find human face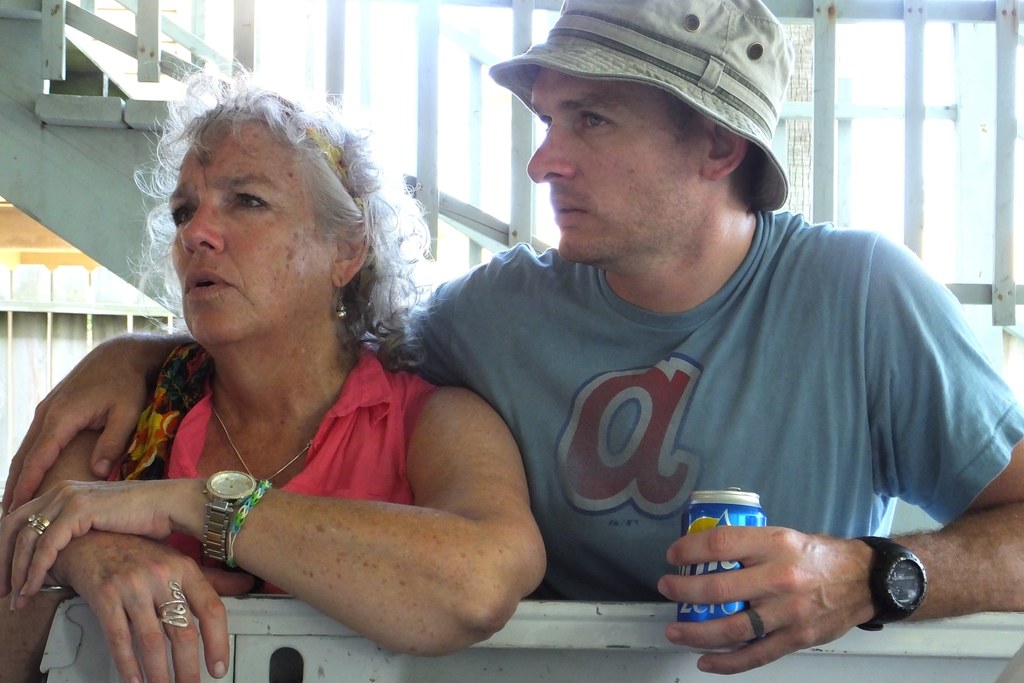
[524,77,714,258]
